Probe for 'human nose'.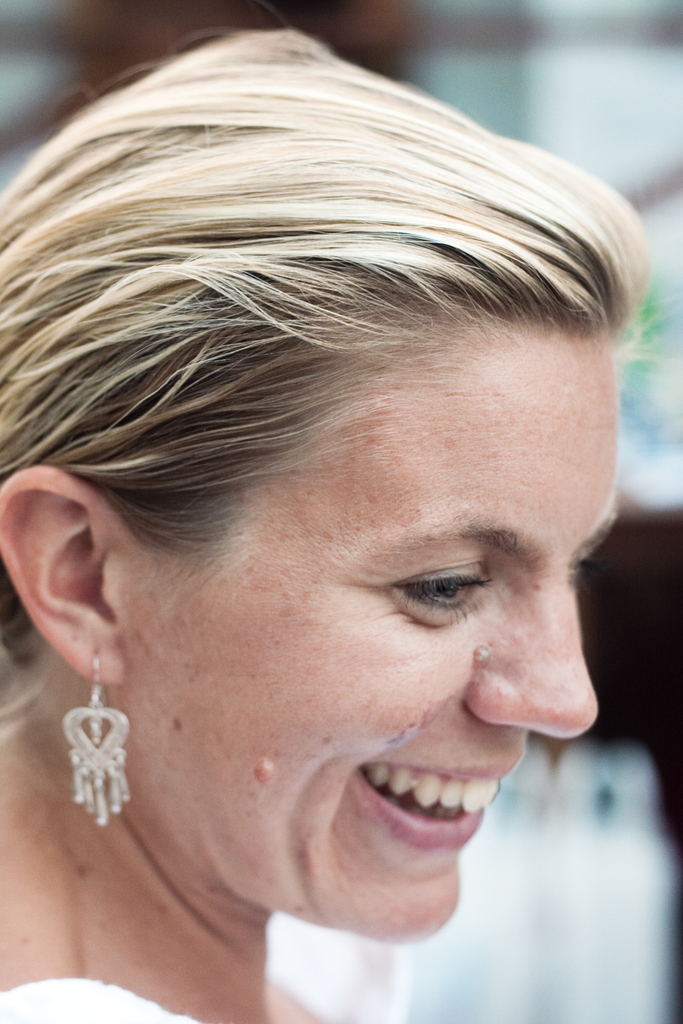
Probe result: bbox=[460, 573, 604, 737].
